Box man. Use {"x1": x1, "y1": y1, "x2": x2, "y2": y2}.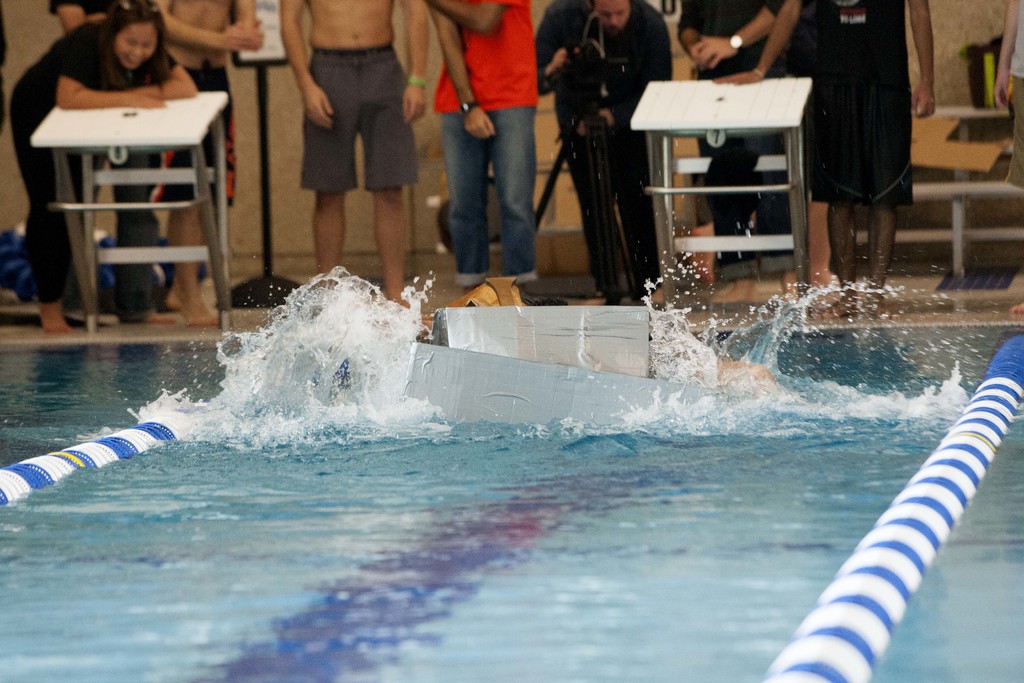
{"x1": 537, "y1": 0, "x2": 672, "y2": 312}.
